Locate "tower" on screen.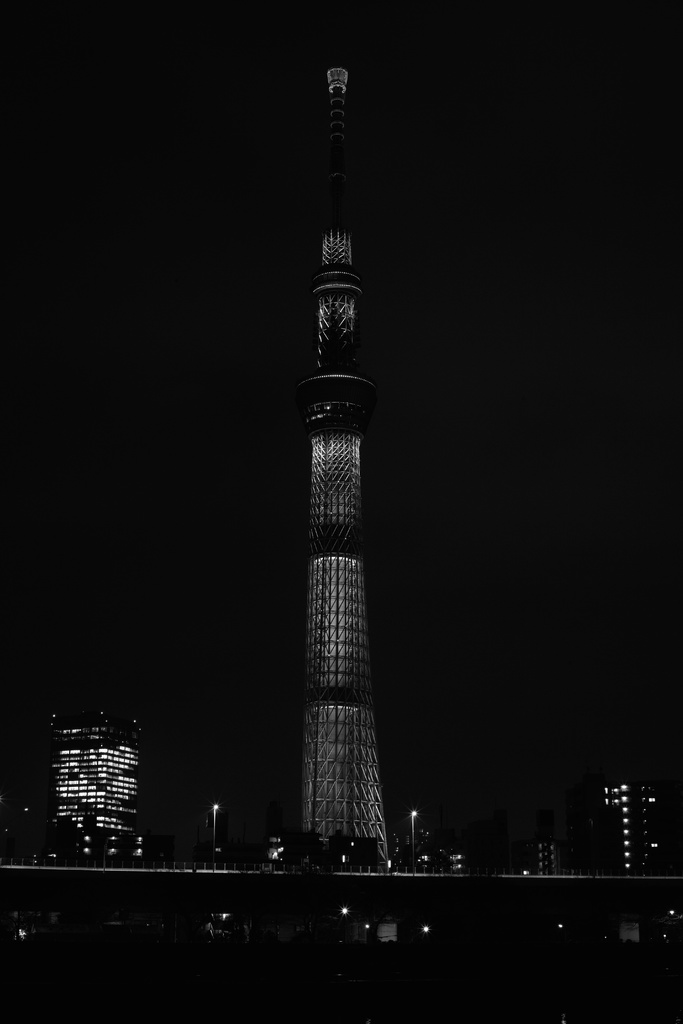
On screen at 48, 692, 158, 872.
